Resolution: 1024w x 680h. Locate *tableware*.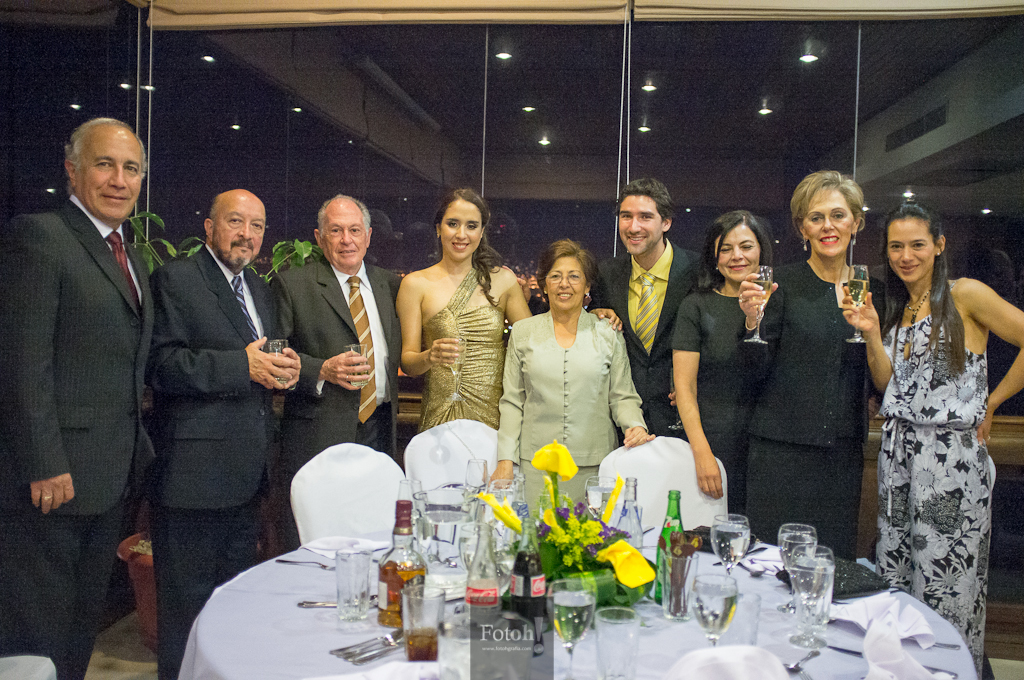
(x1=908, y1=641, x2=965, y2=648).
